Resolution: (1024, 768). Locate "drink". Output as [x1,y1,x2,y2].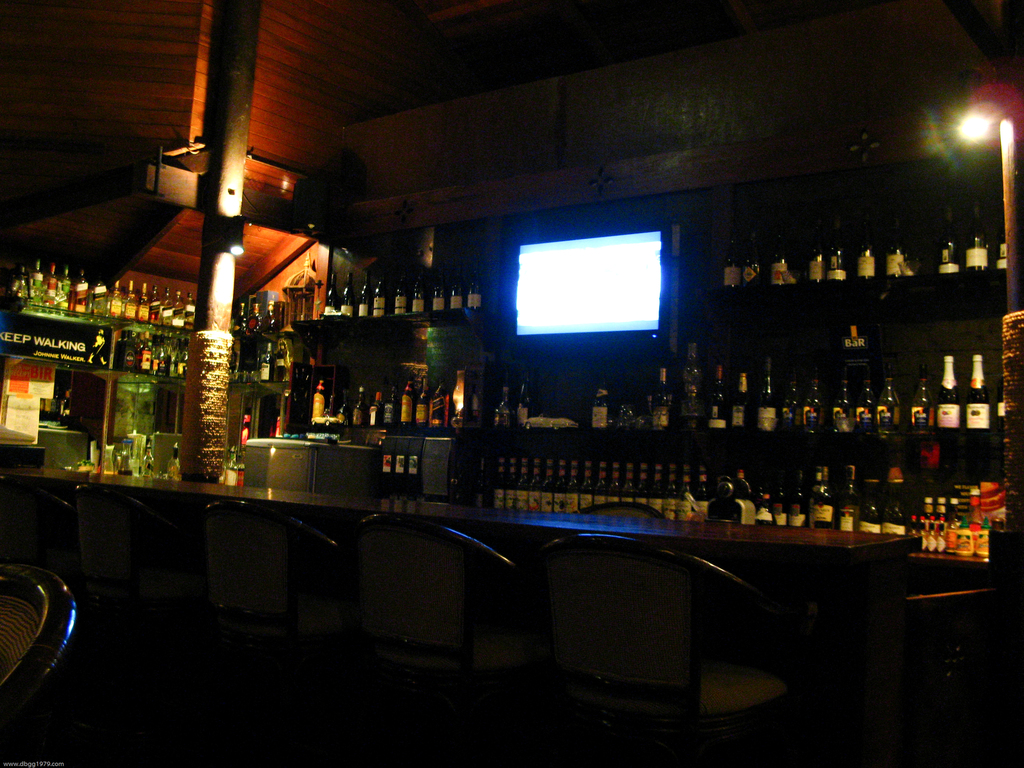
[806,226,825,279].
